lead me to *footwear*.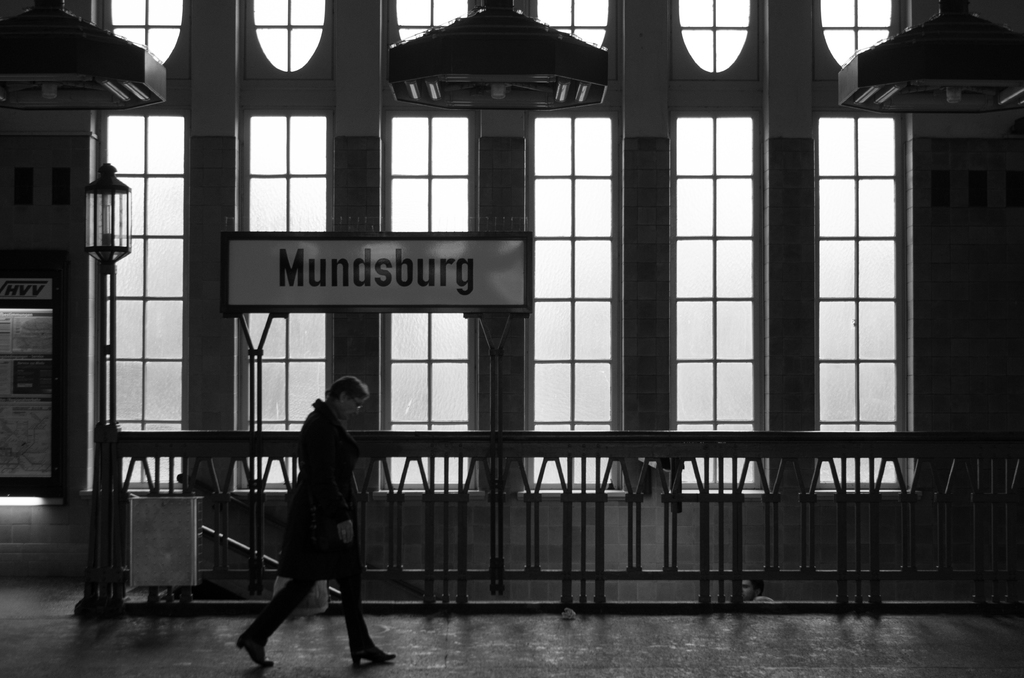
Lead to x1=237, y1=638, x2=277, y2=672.
